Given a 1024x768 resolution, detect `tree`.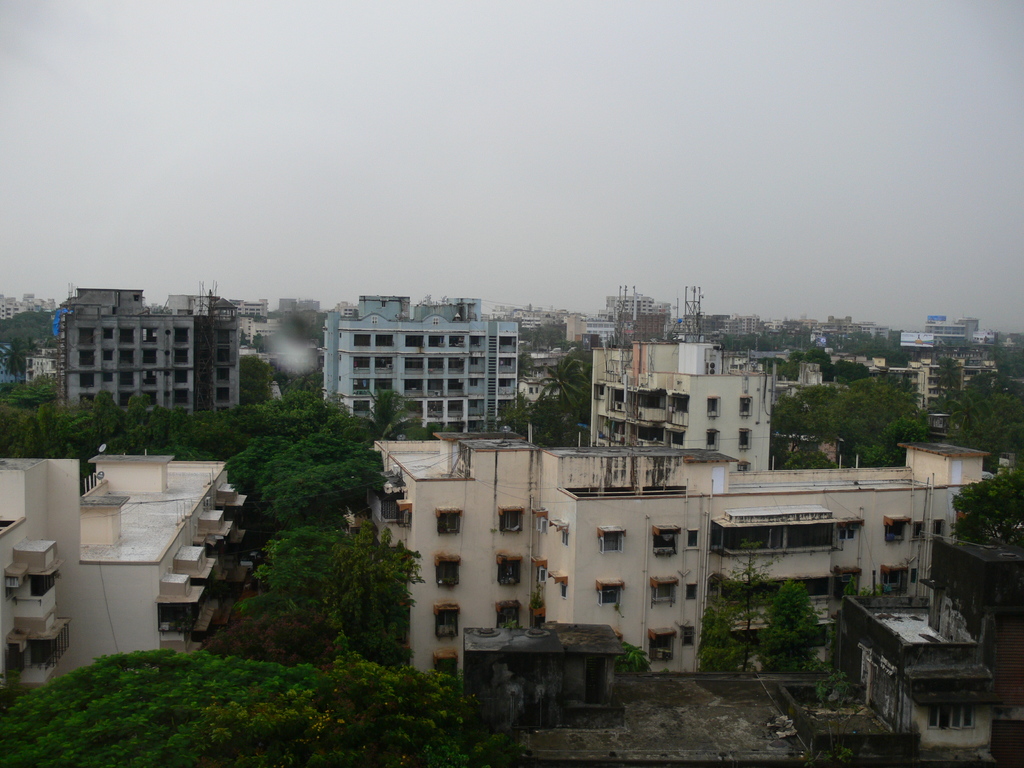
(631, 644, 651, 673).
